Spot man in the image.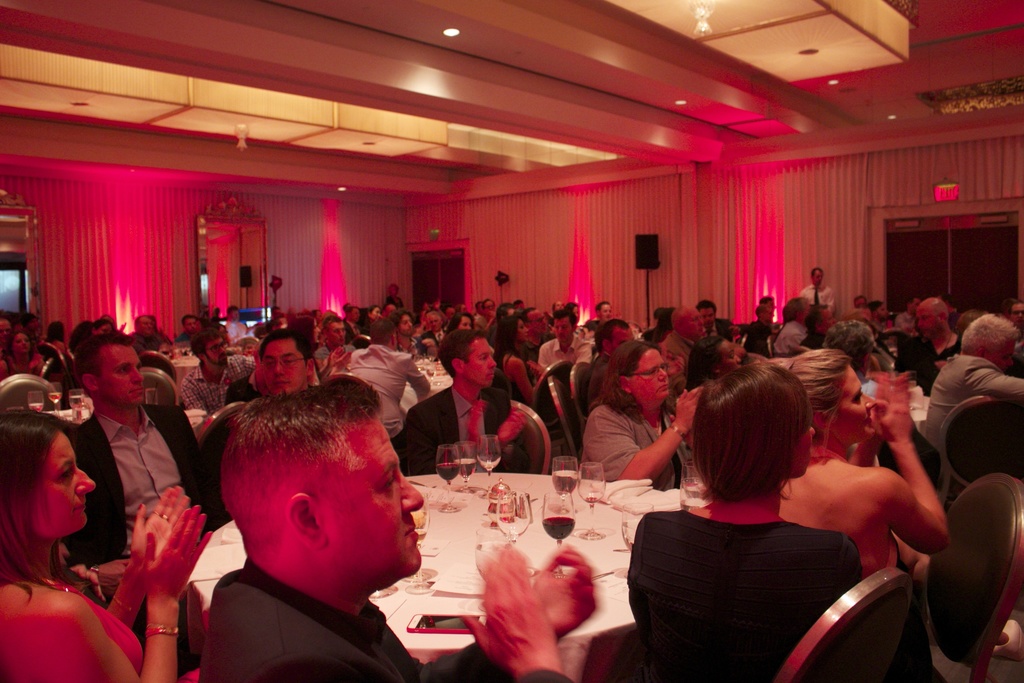
man found at box(656, 304, 707, 416).
